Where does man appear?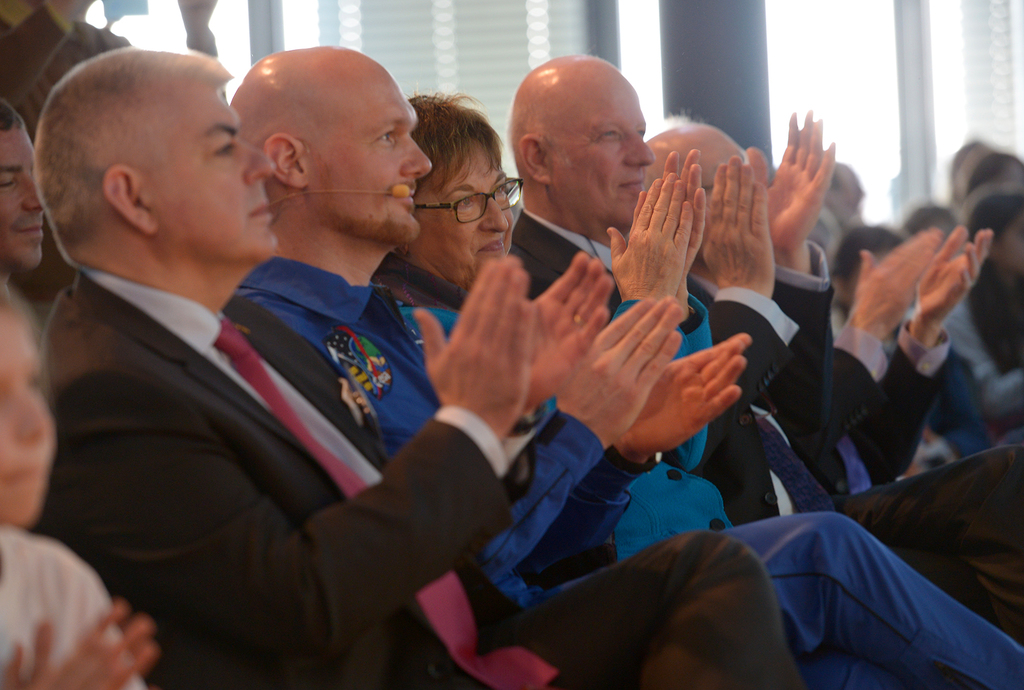
Appears at BBox(0, 92, 39, 277).
